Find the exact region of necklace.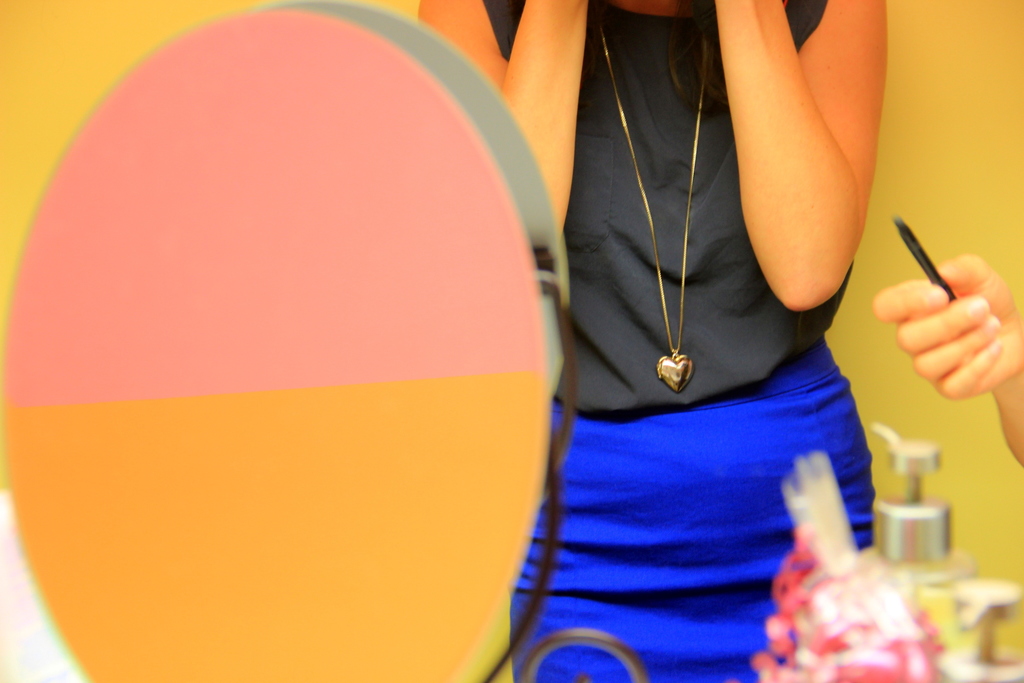
Exact region: detection(591, 0, 710, 395).
